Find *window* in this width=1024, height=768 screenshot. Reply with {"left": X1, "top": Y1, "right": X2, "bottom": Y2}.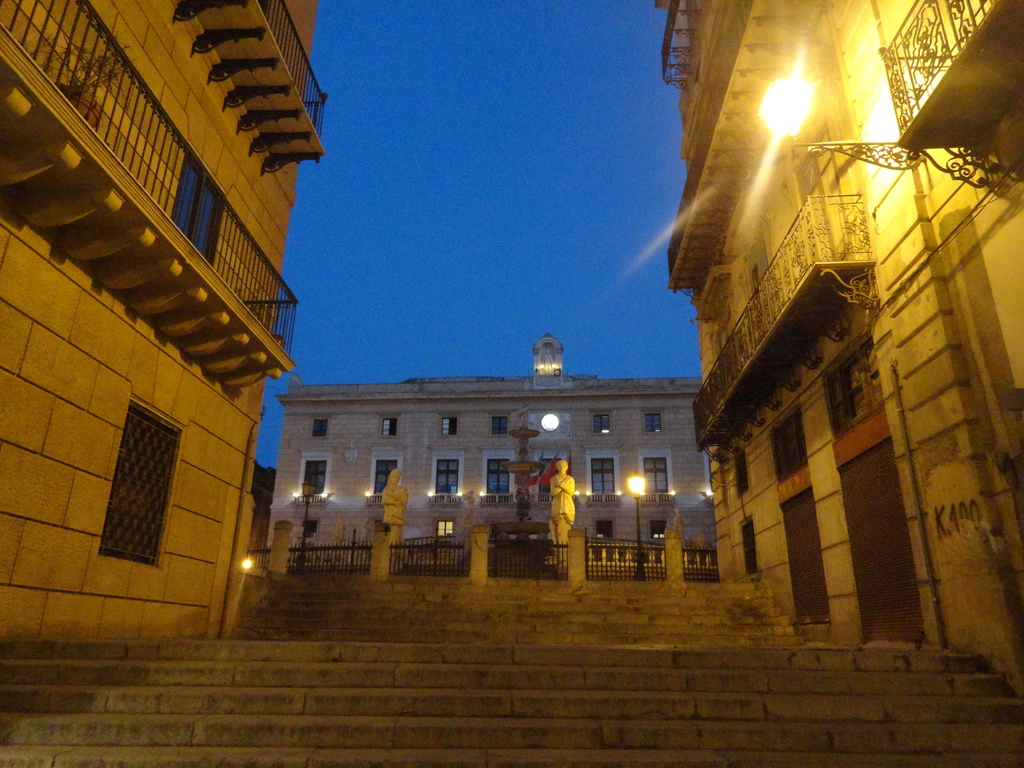
{"left": 642, "top": 451, "right": 673, "bottom": 503}.
